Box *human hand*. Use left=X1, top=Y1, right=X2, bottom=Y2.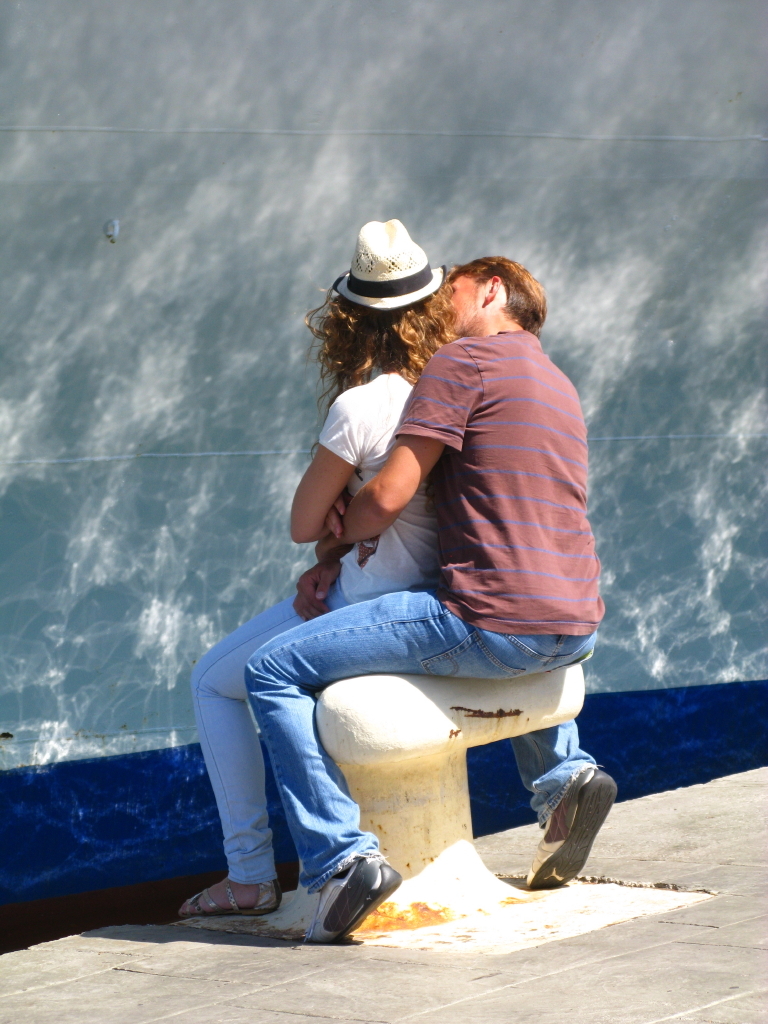
left=325, top=496, right=350, bottom=537.
